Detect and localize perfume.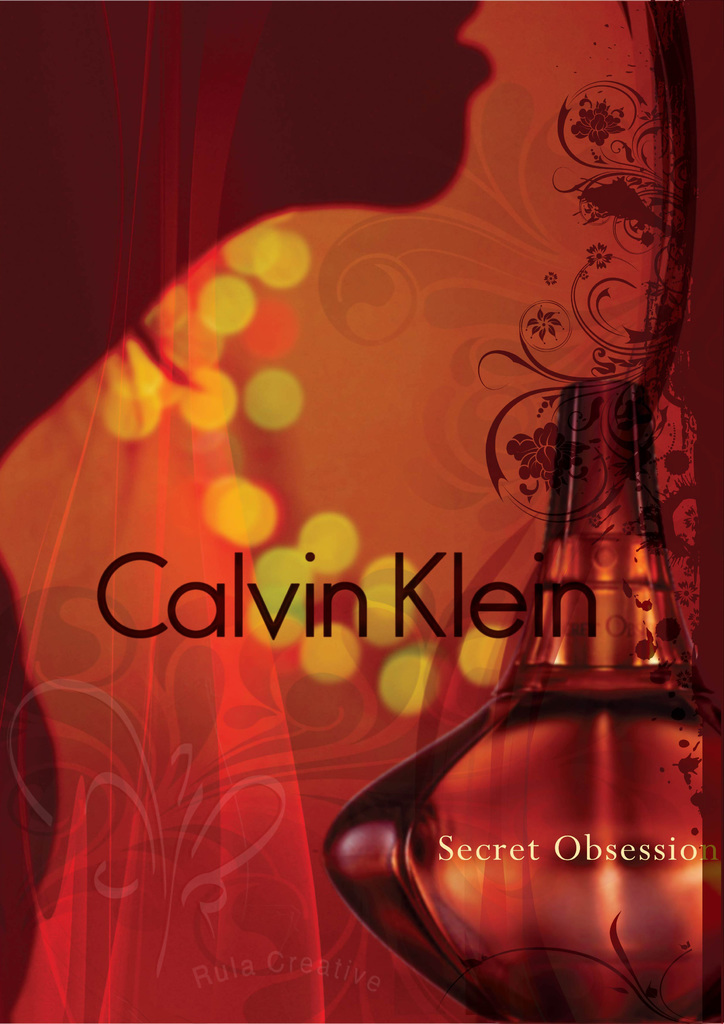
Localized at x1=311 y1=388 x2=719 y2=1023.
